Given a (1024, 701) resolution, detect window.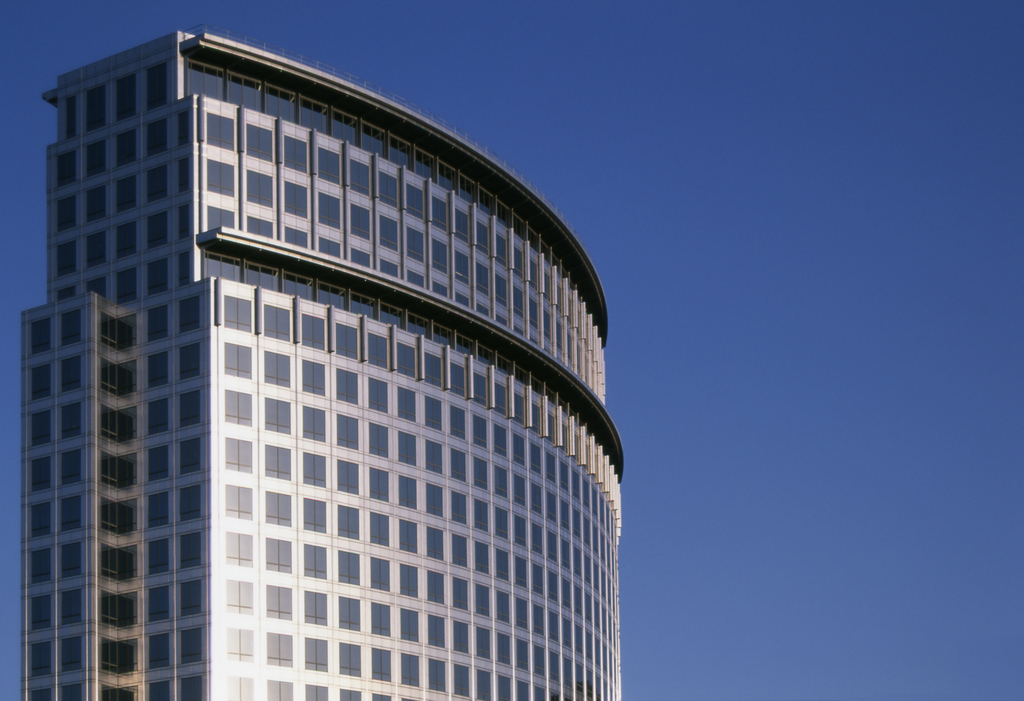
{"x1": 225, "y1": 482, "x2": 251, "y2": 518}.
